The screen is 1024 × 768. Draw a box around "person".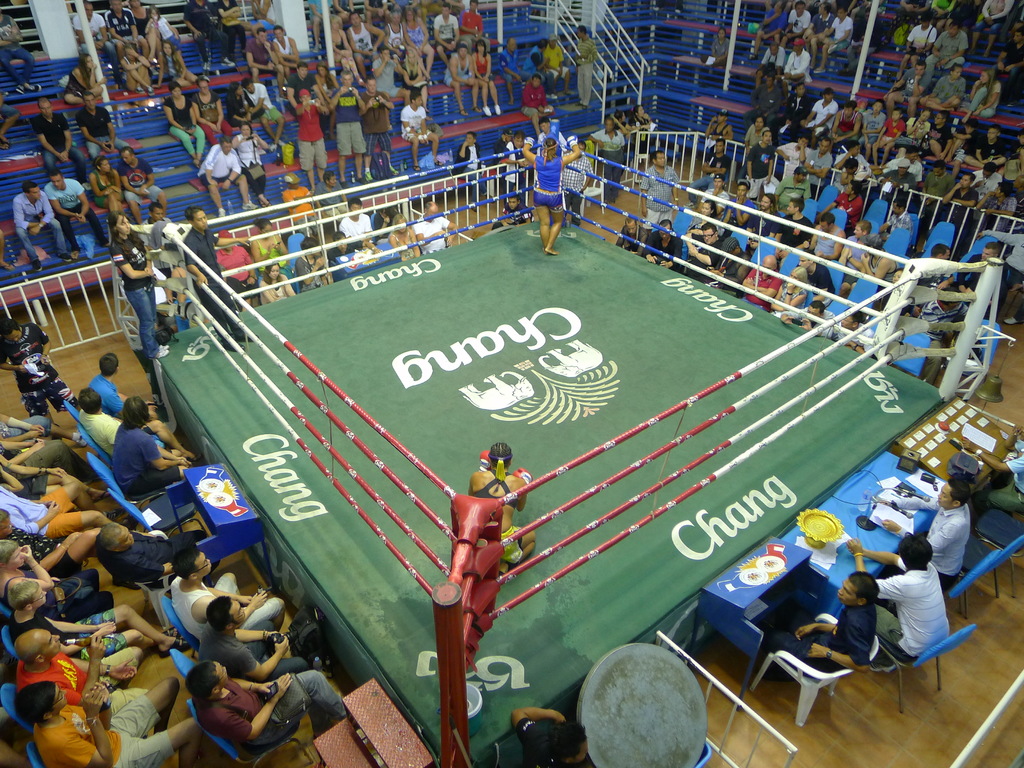
bbox=[521, 132, 589, 257].
